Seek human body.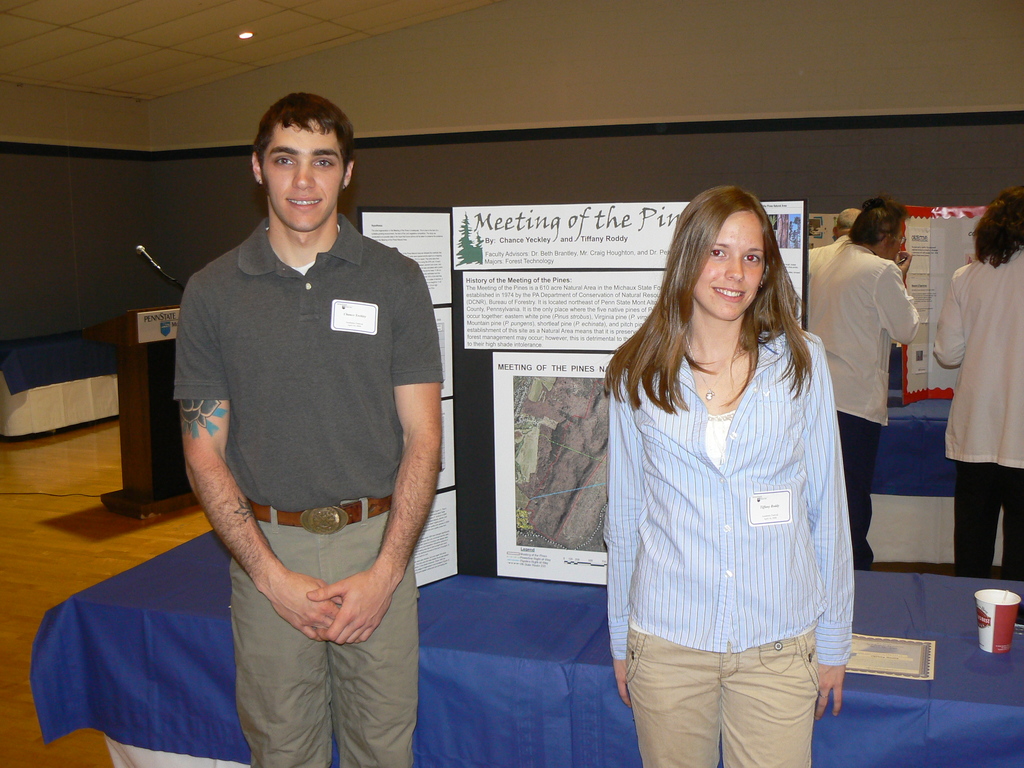
bbox=[808, 234, 852, 285].
